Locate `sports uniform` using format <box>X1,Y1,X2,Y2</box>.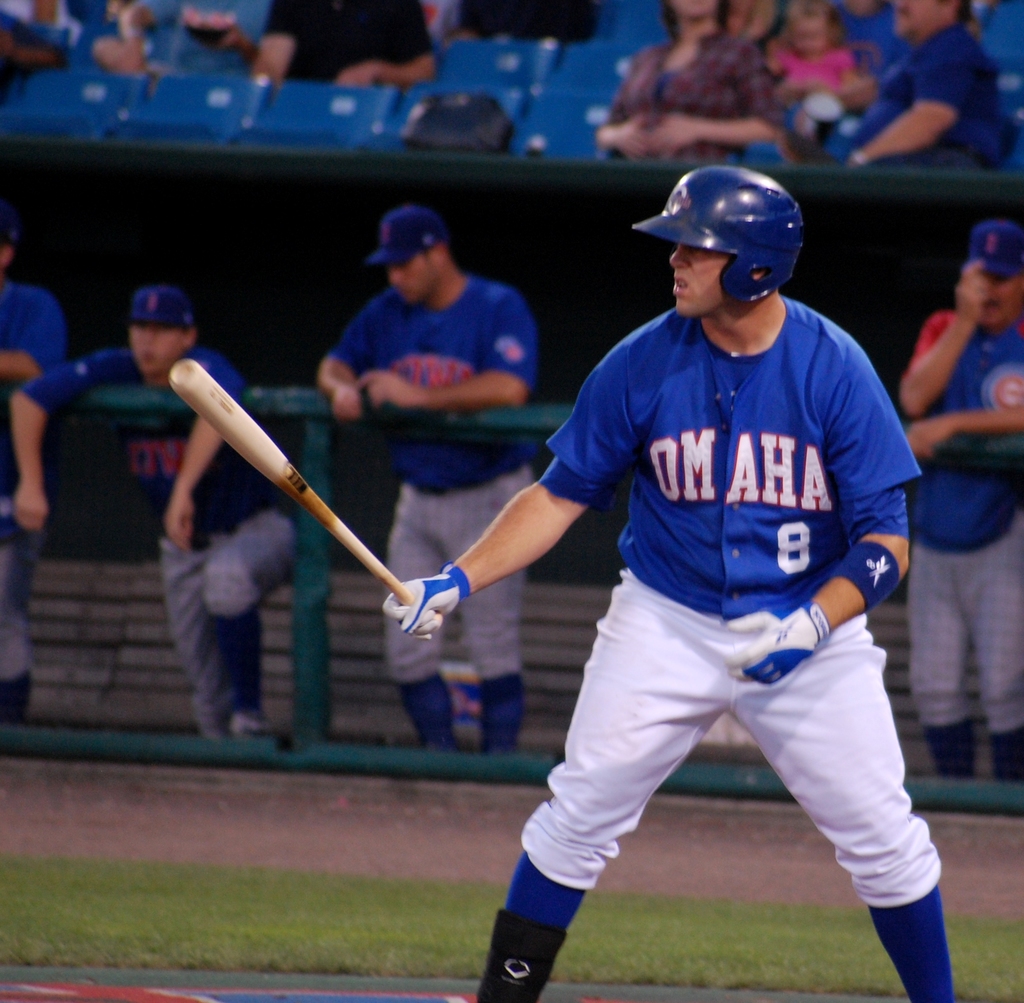
<box>440,167,967,1002</box>.
